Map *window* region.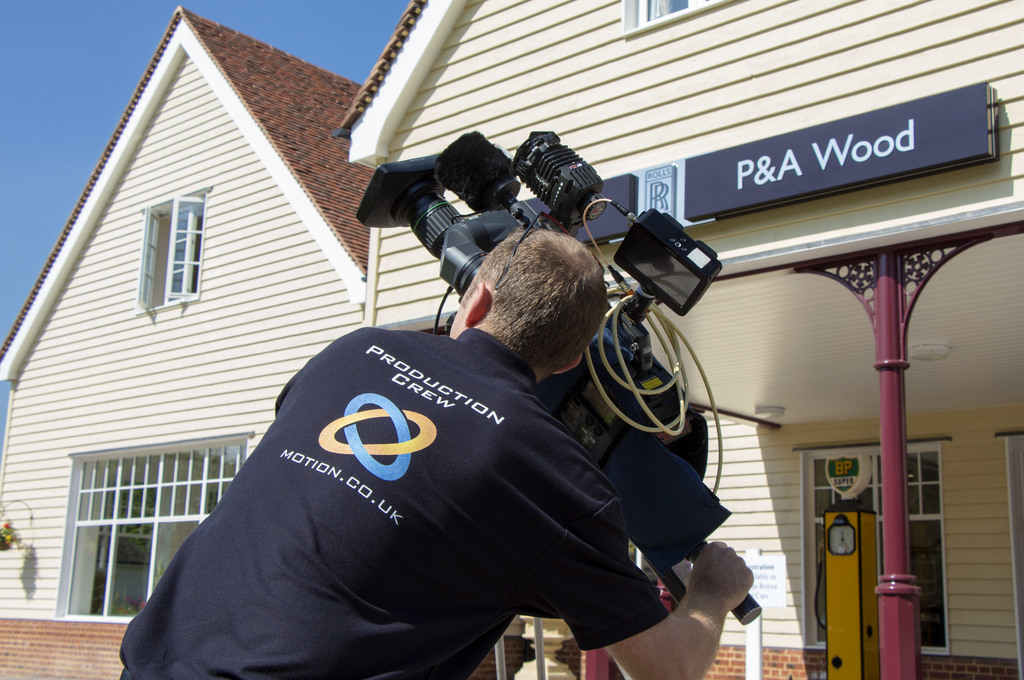
Mapped to x1=793, y1=428, x2=948, y2=656.
